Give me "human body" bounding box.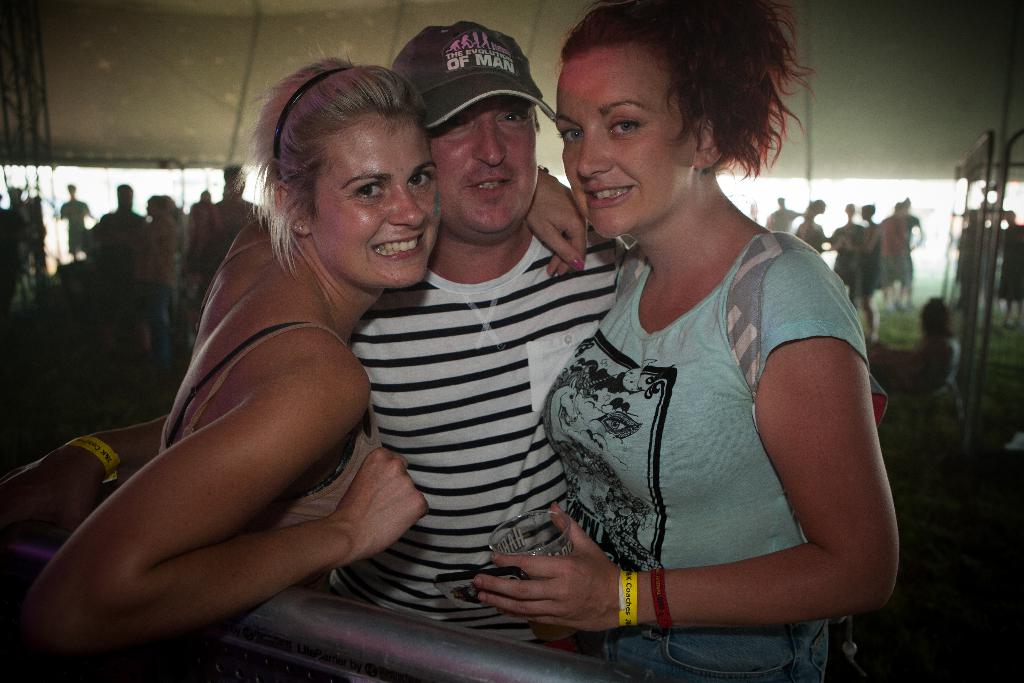
locate(884, 201, 911, 308).
